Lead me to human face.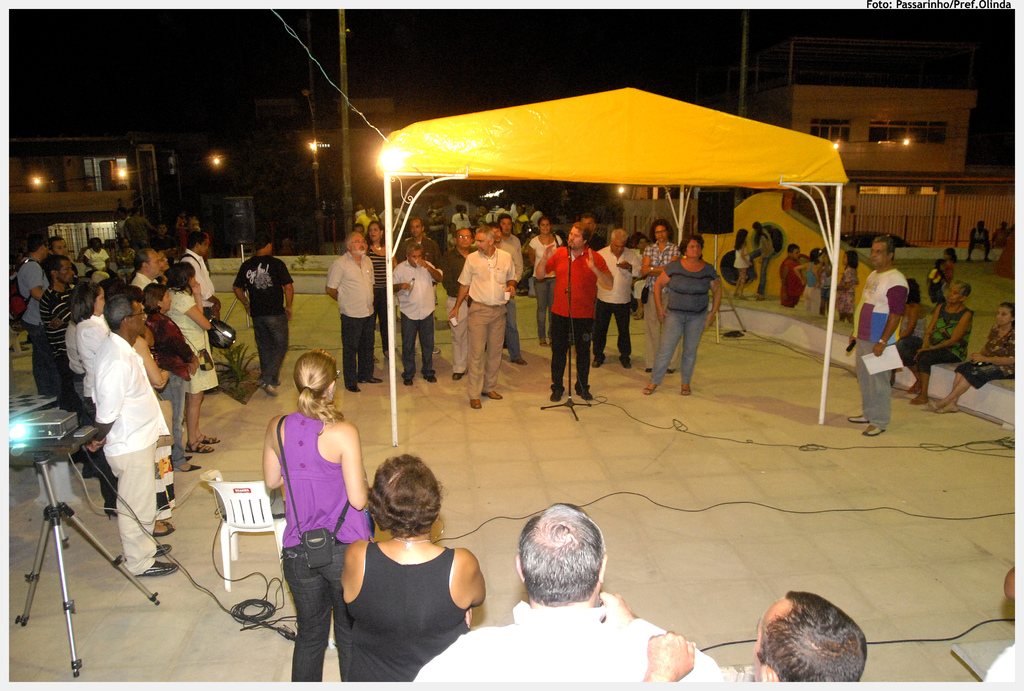
Lead to <bbox>540, 220, 548, 235</bbox>.
